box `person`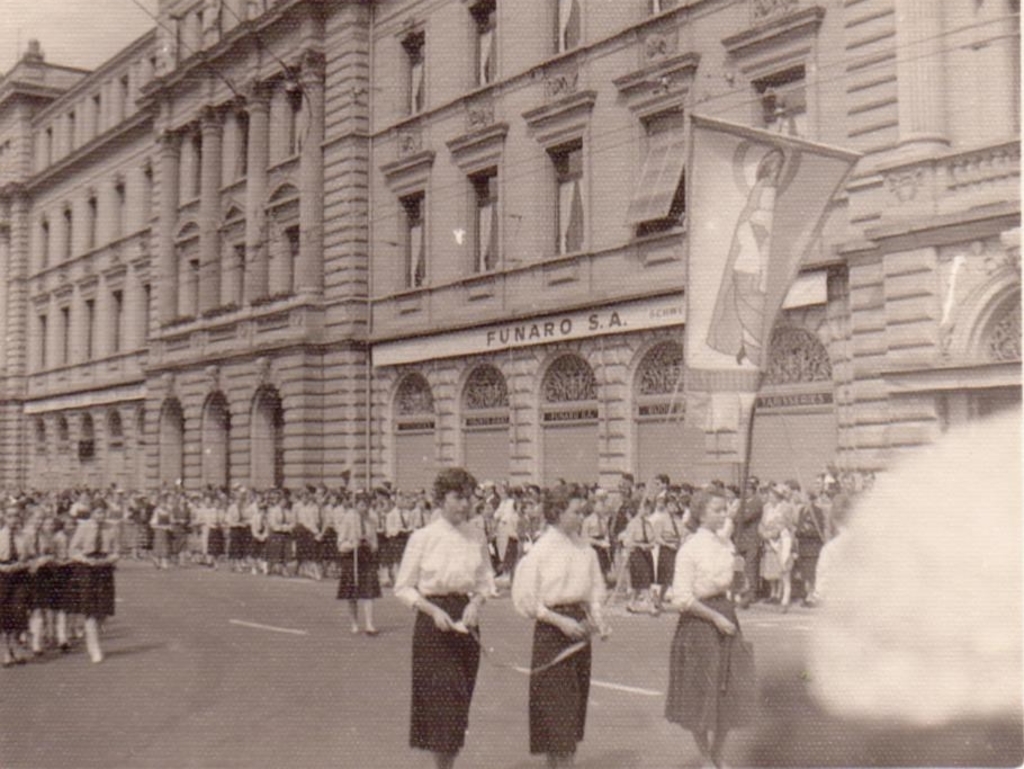
bbox=(757, 489, 796, 615)
